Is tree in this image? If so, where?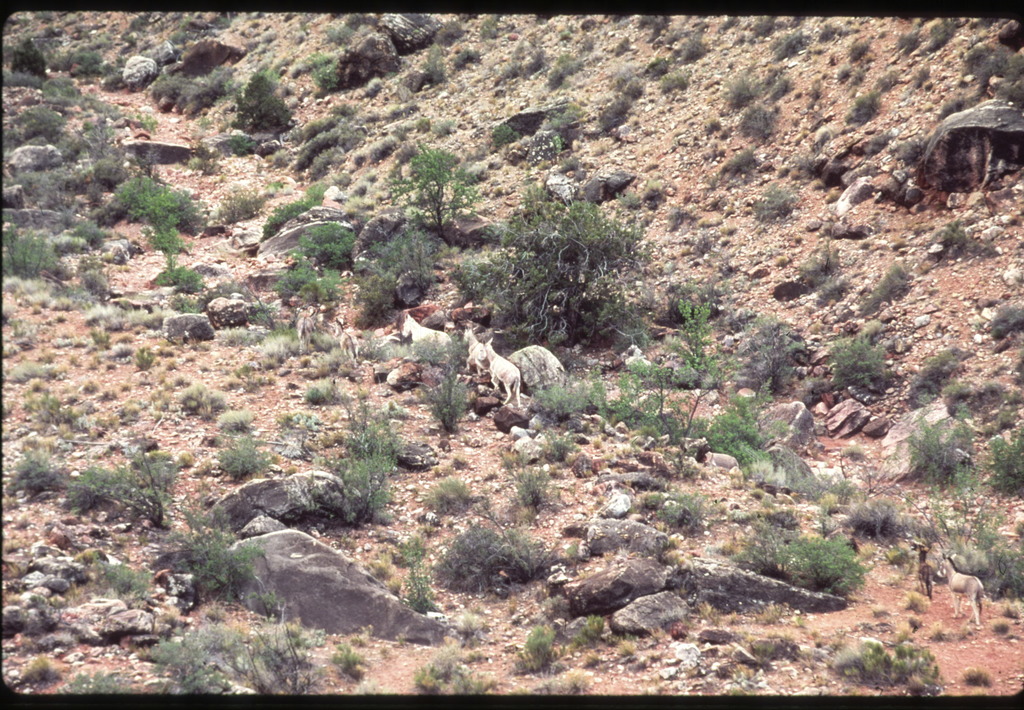
Yes, at (829, 332, 887, 387).
